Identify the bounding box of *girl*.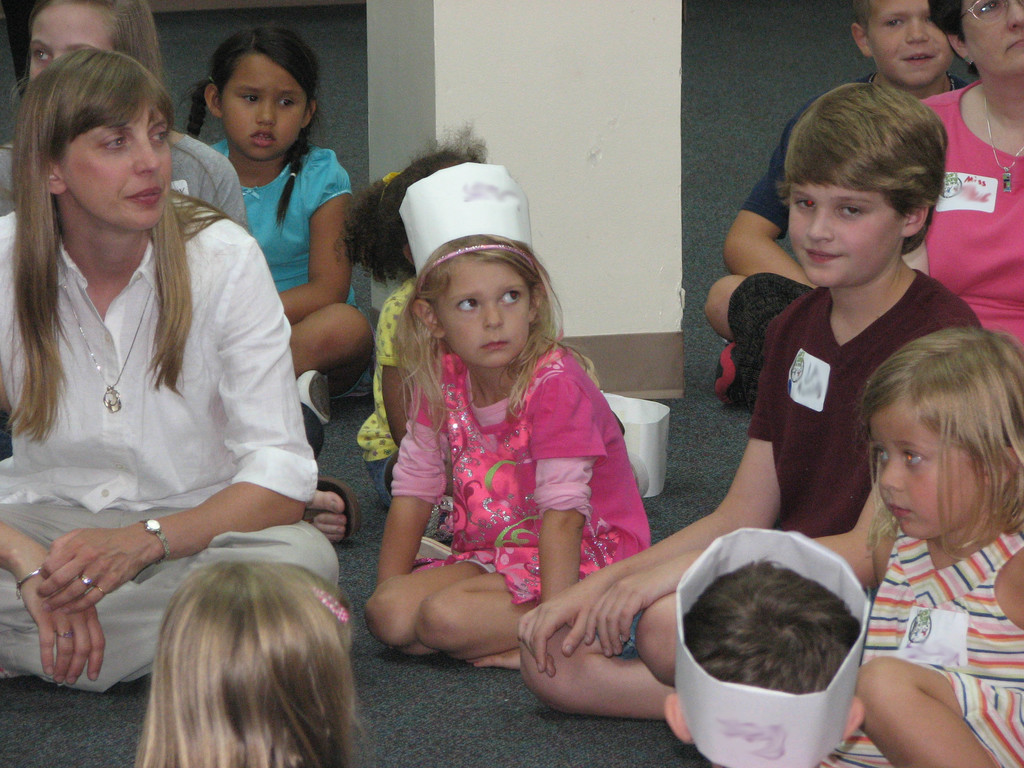
BBox(0, 47, 342, 695).
